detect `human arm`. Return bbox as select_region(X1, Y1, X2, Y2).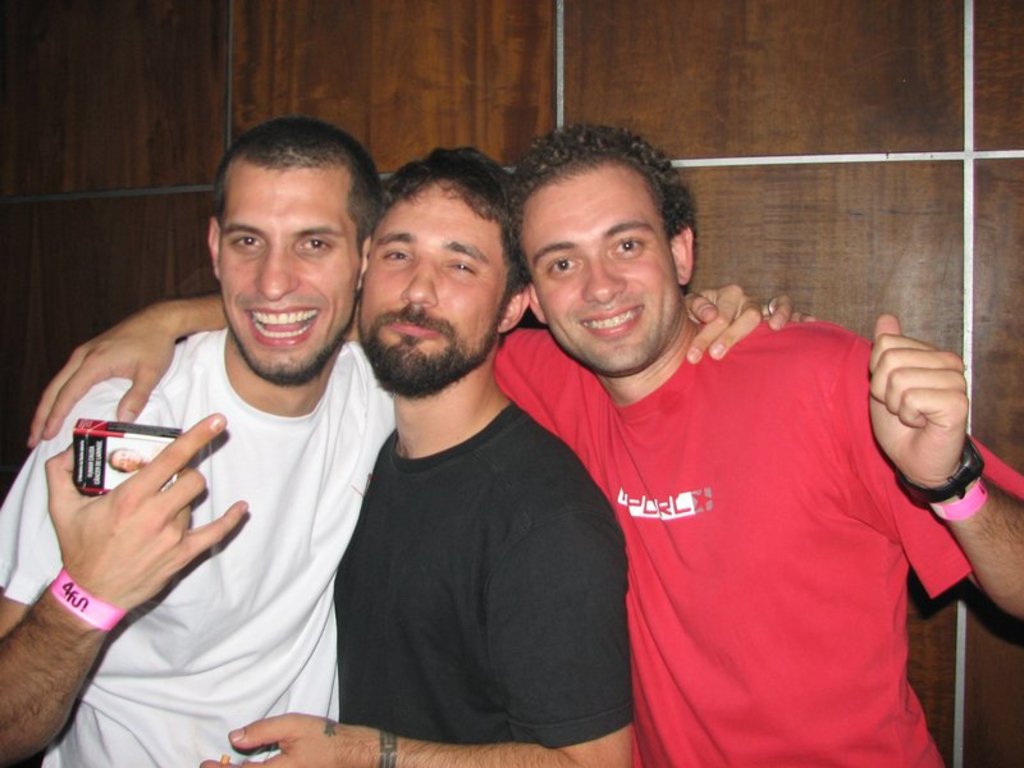
select_region(814, 292, 987, 646).
